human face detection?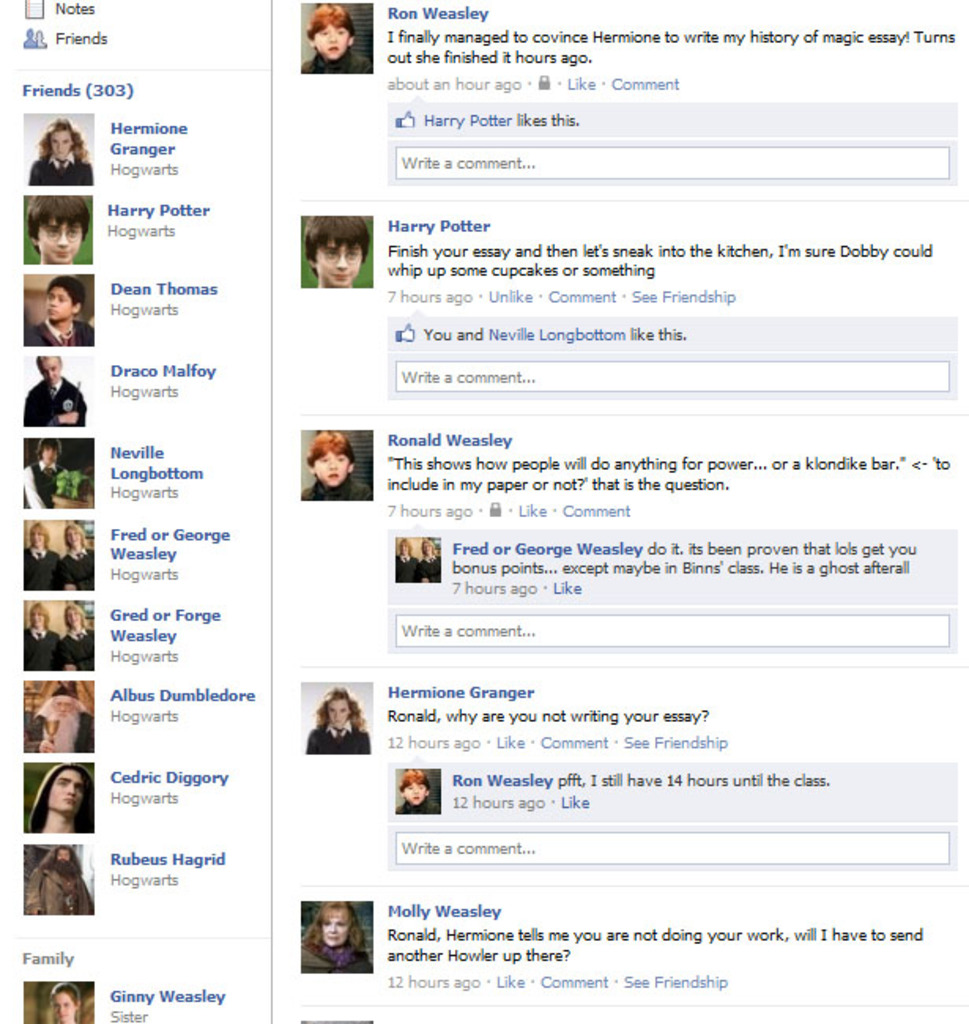
<bbox>314, 449, 348, 488</bbox>
